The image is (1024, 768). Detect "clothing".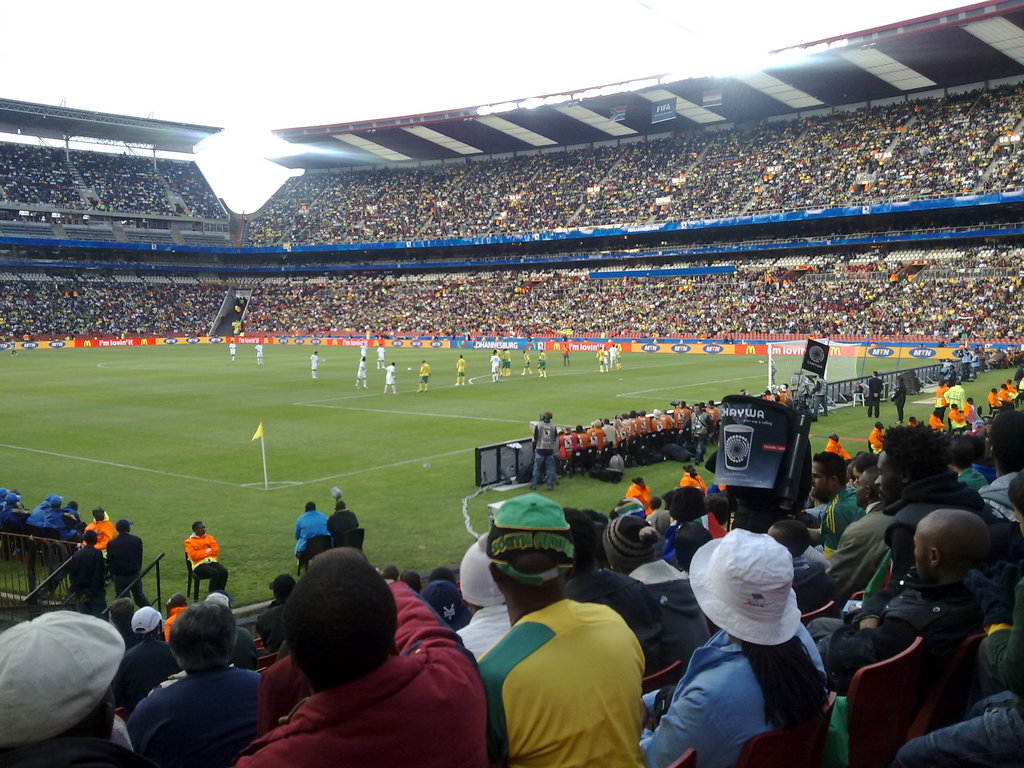
Detection: detection(329, 511, 357, 540).
